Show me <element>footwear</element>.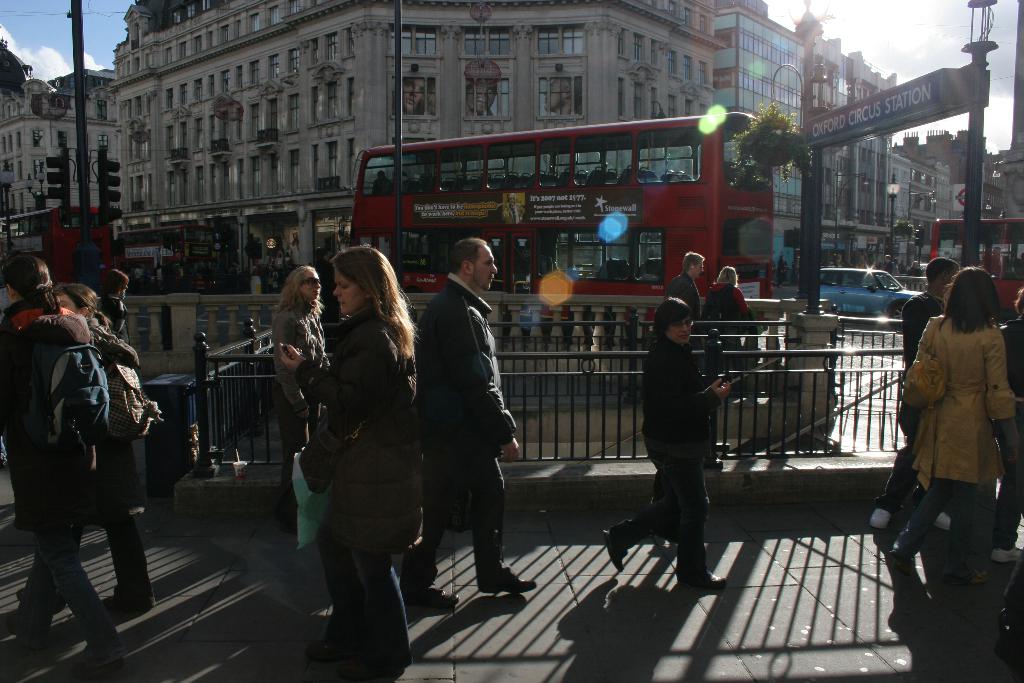
<element>footwear</element> is here: [474, 561, 536, 598].
